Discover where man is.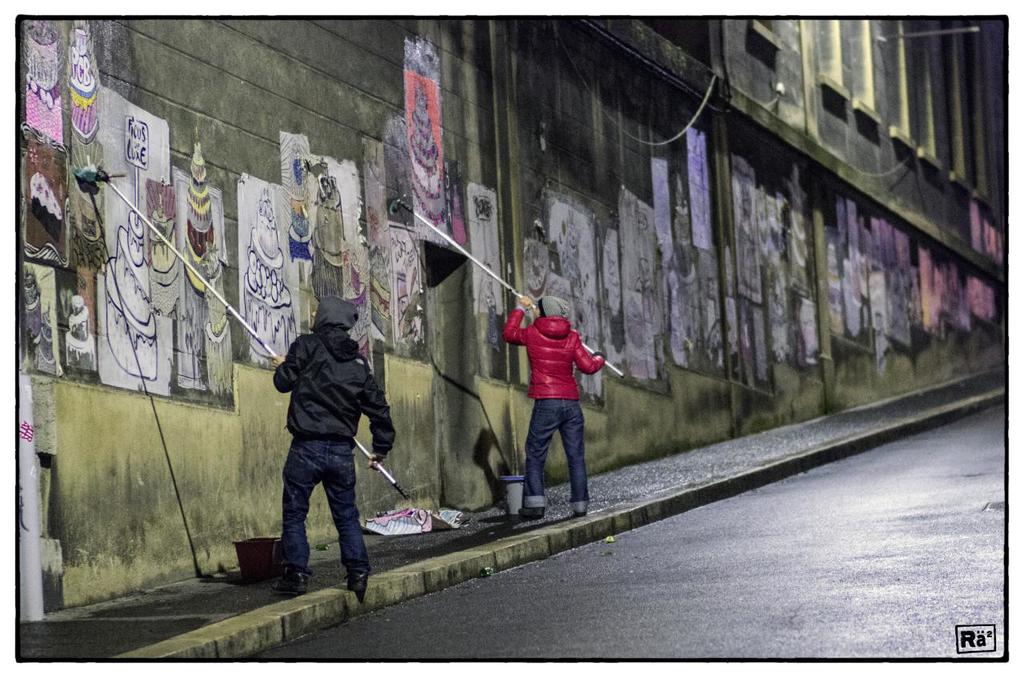
Discovered at bbox=(249, 297, 401, 611).
